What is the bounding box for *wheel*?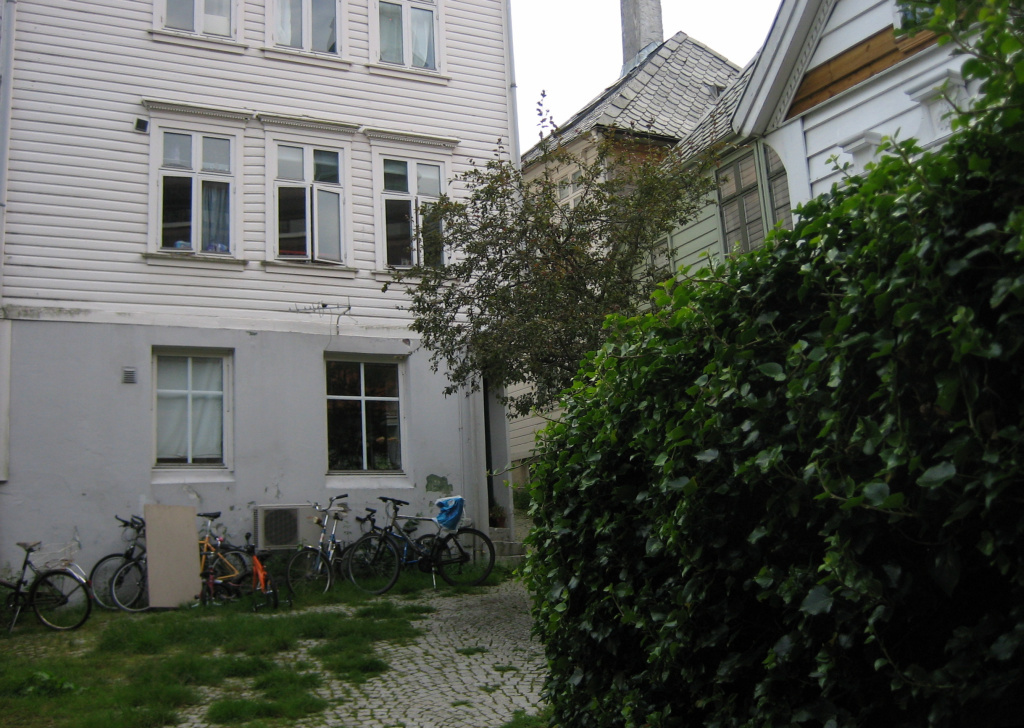
rect(0, 583, 25, 629).
